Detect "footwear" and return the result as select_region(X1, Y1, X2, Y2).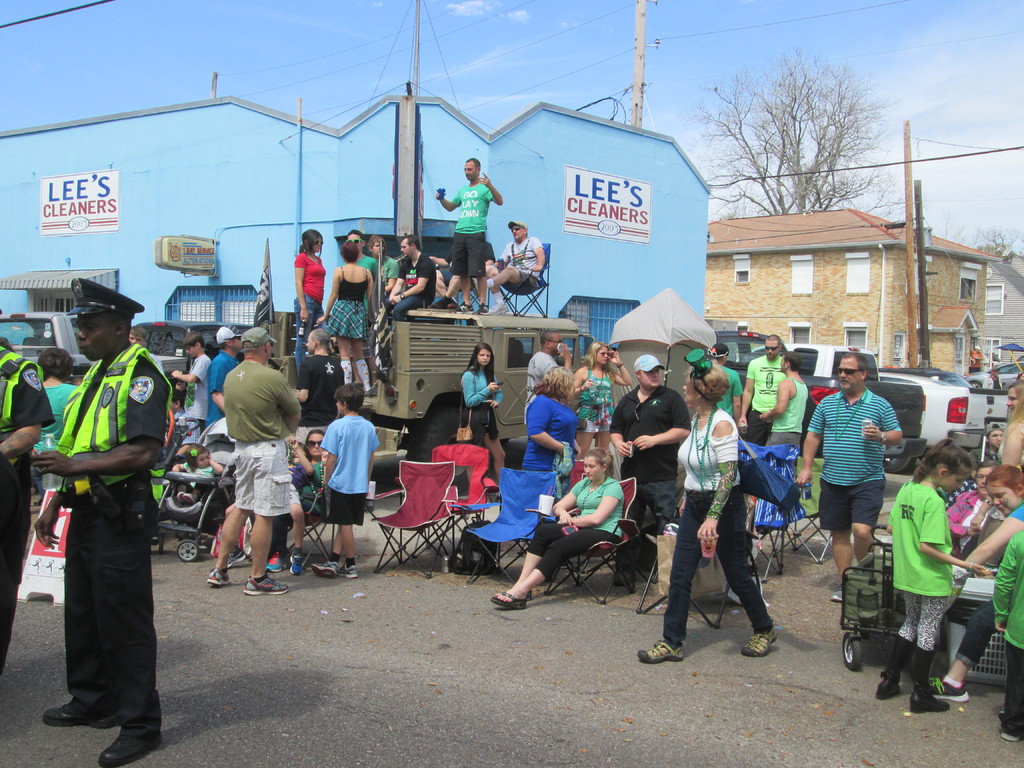
select_region(474, 305, 488, 317).
